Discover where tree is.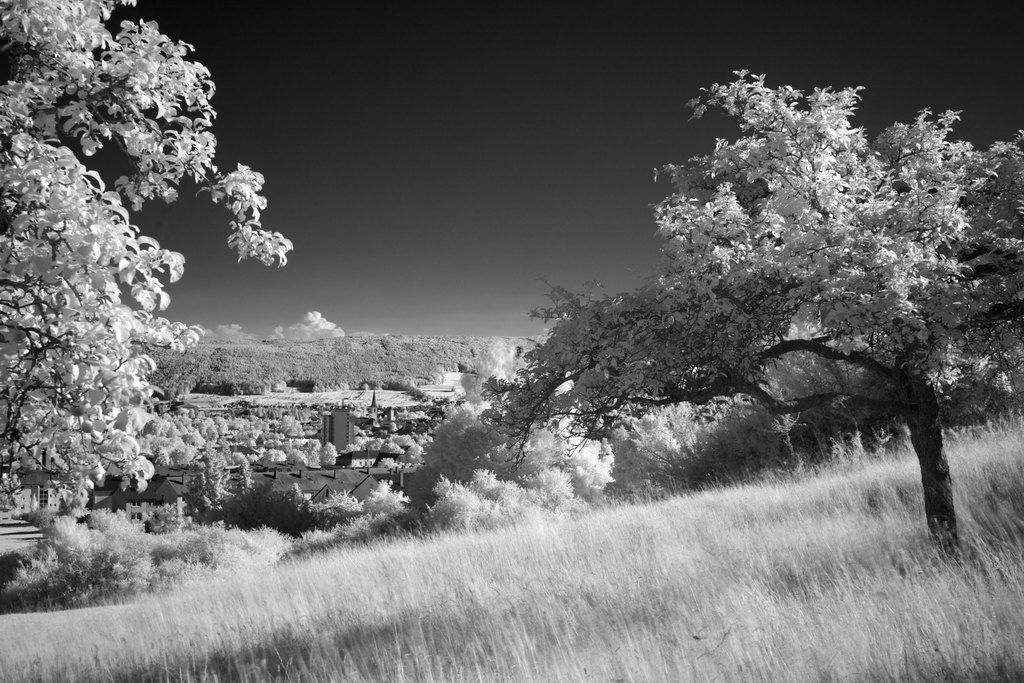
Discovered at {"x1": 0, "y1": 0, "x2": 301, "y2": 511}.
